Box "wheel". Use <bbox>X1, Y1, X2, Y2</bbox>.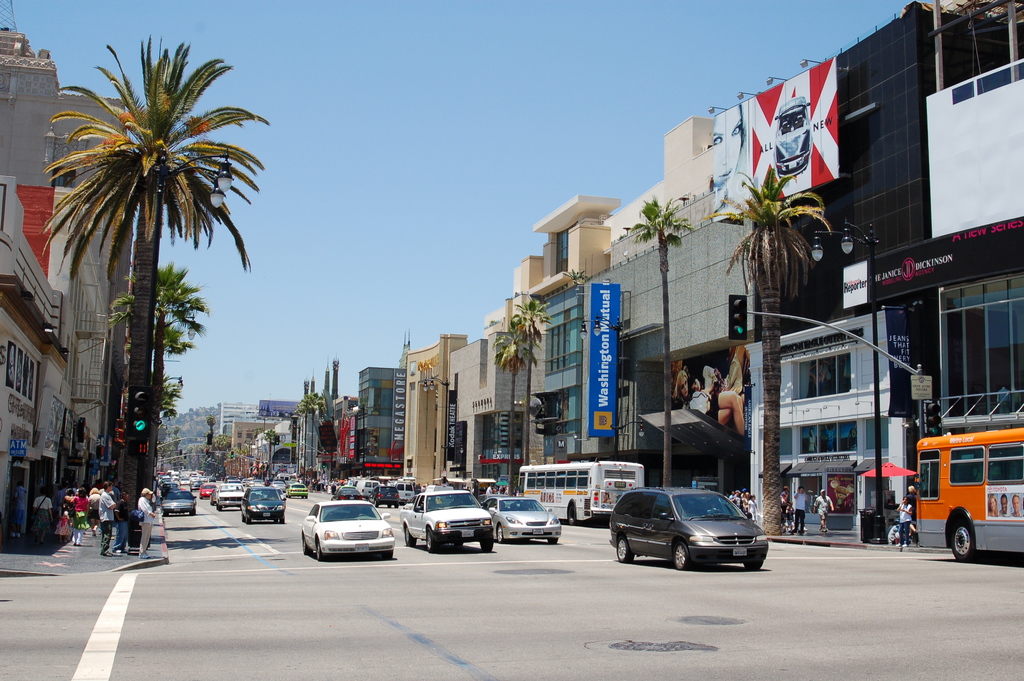
<bbox>618, 536, 635, 564</bbox>.
